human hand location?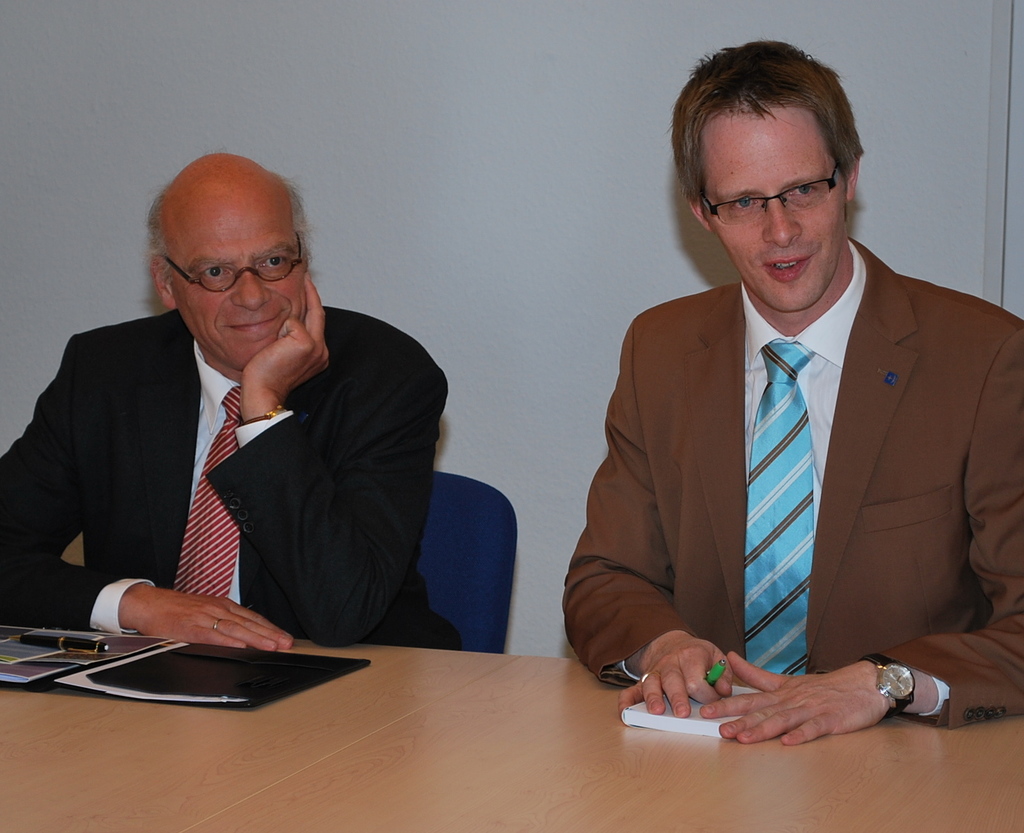
BBox(696, 656, 925, 753)
